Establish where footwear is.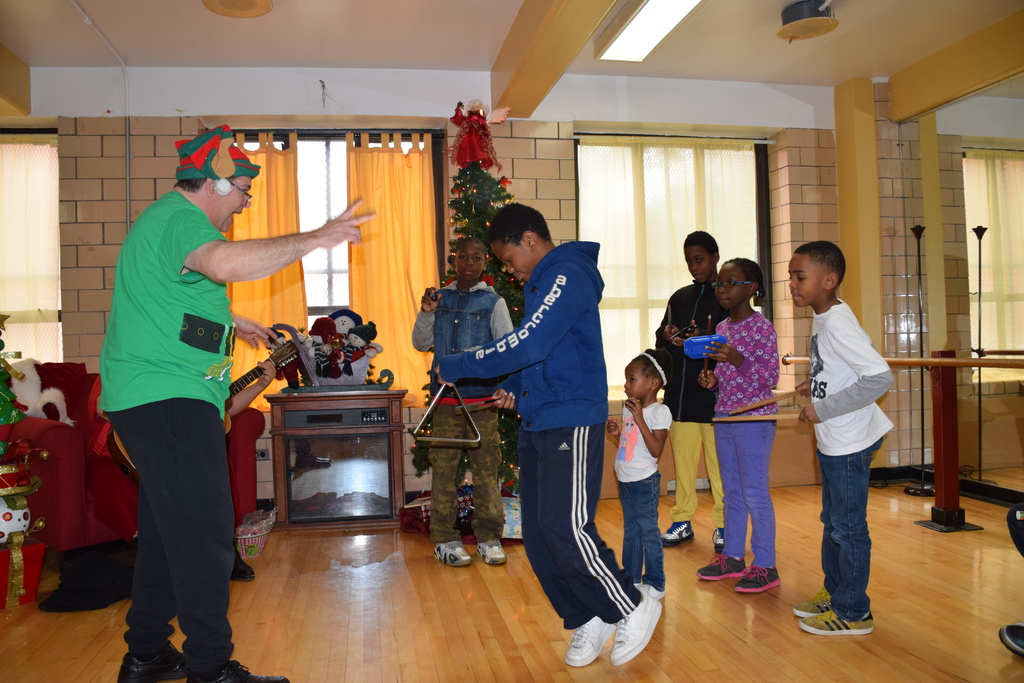
Established at l=796, t=607, r=876, b=637.
